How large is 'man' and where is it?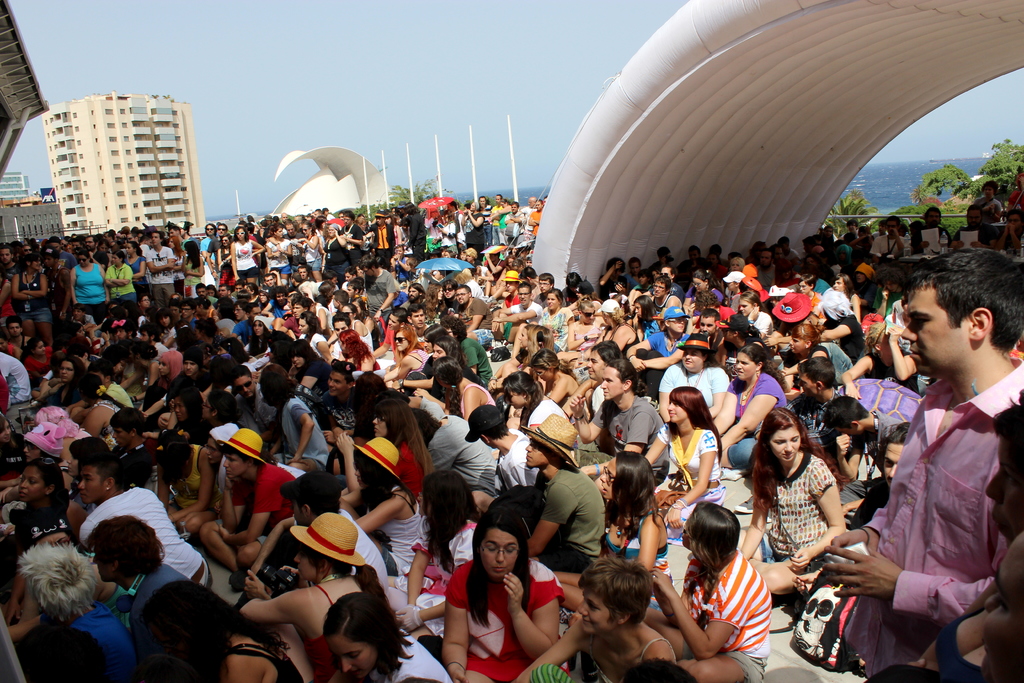
Bounding box: rect(265, 222, 305, 278).
